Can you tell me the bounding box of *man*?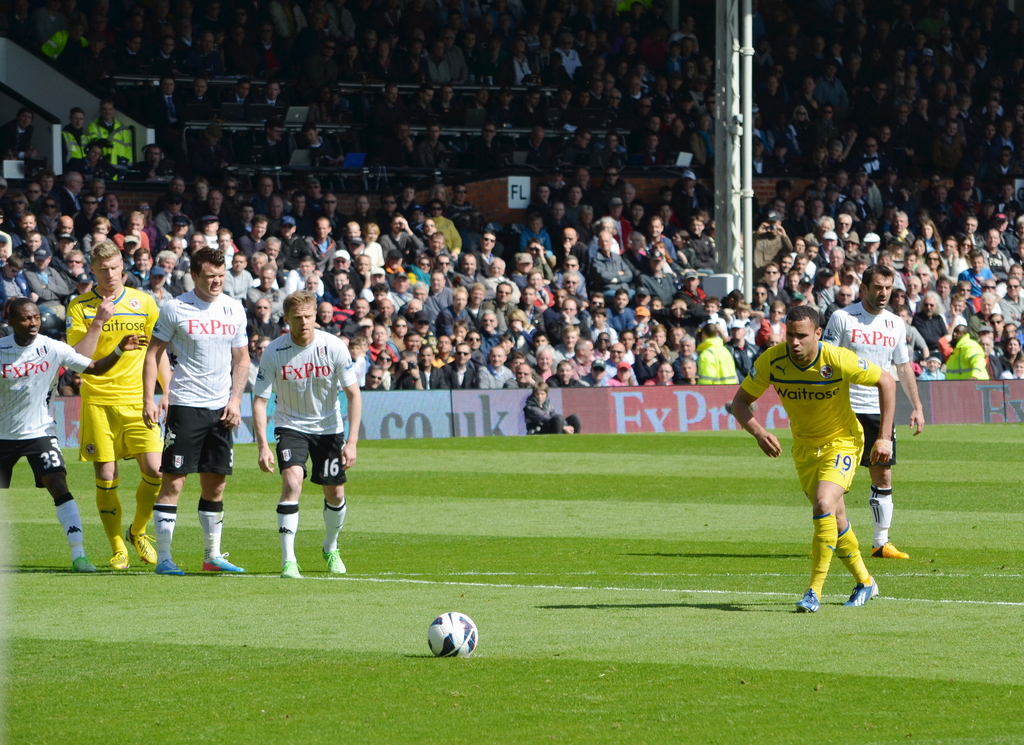
[x1=56, y1=109, x2=98, y2=166].
